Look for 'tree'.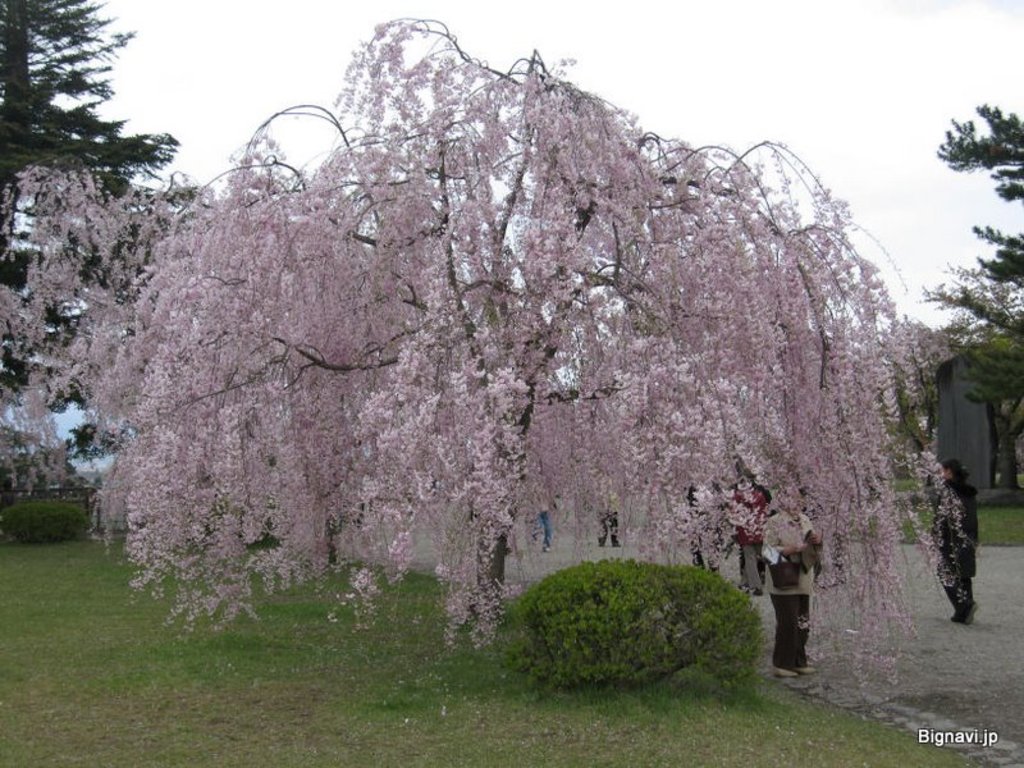
Found: region(72, 14, 1006, 636).
